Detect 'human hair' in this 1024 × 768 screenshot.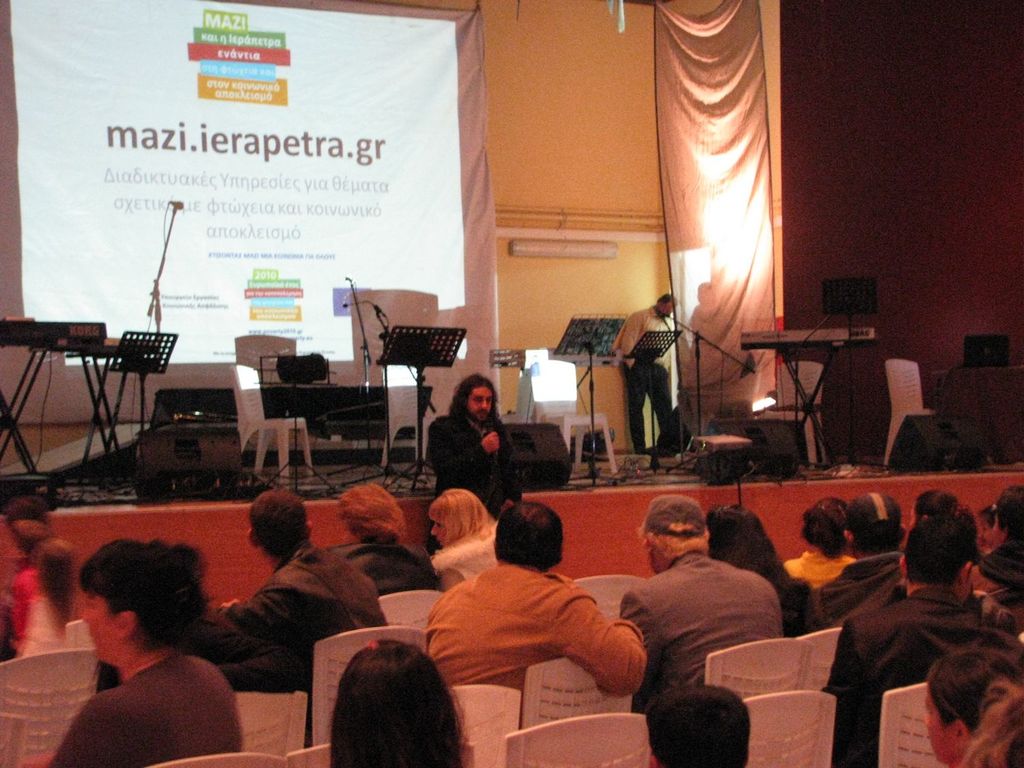
Detection: (427,489,495,550).
